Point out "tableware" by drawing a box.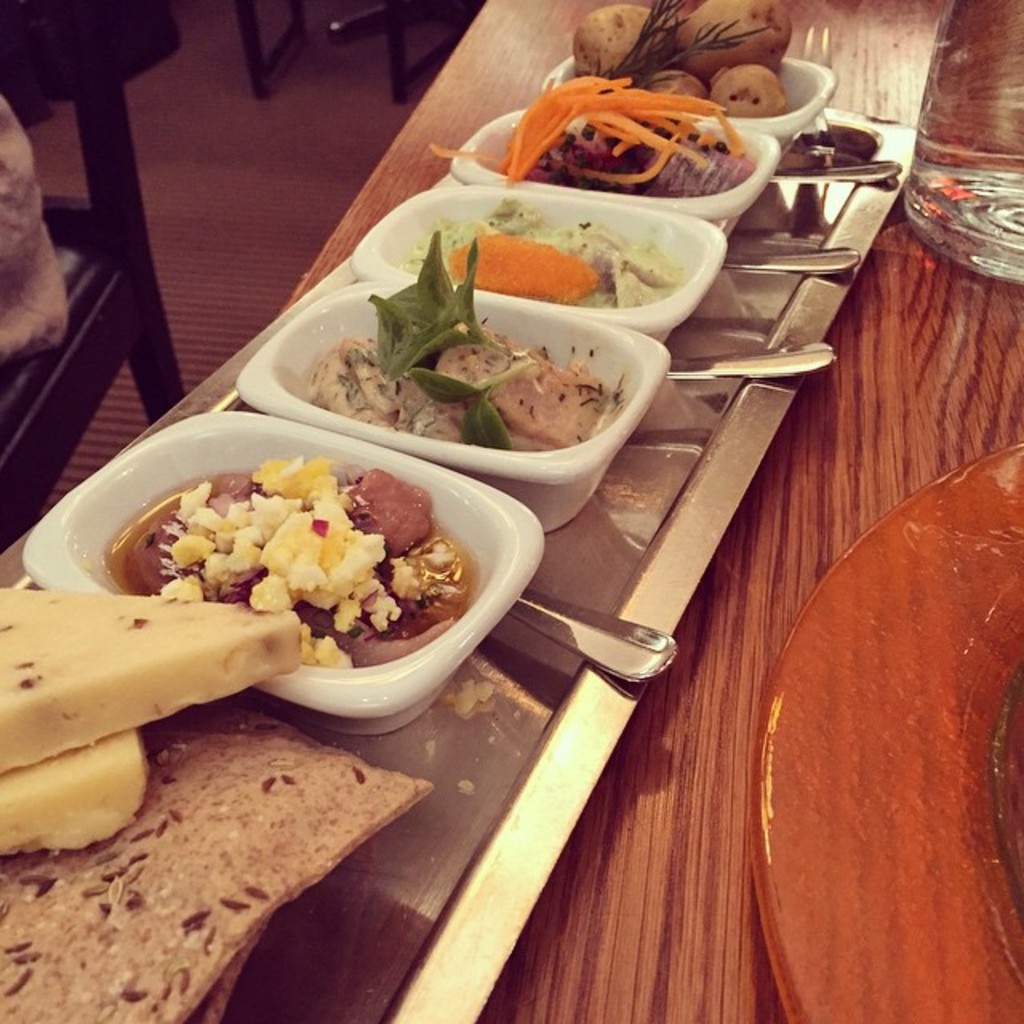
<bbox>221, 272, 669, 542</bbox>.
